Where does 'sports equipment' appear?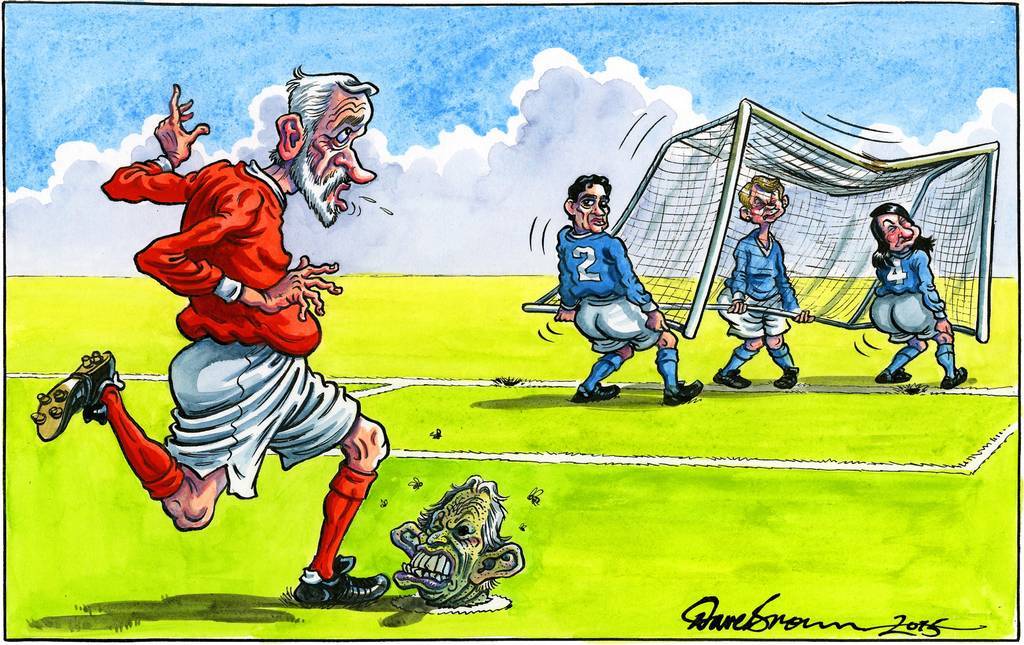
Appears at [523, 101, 998, 342].
